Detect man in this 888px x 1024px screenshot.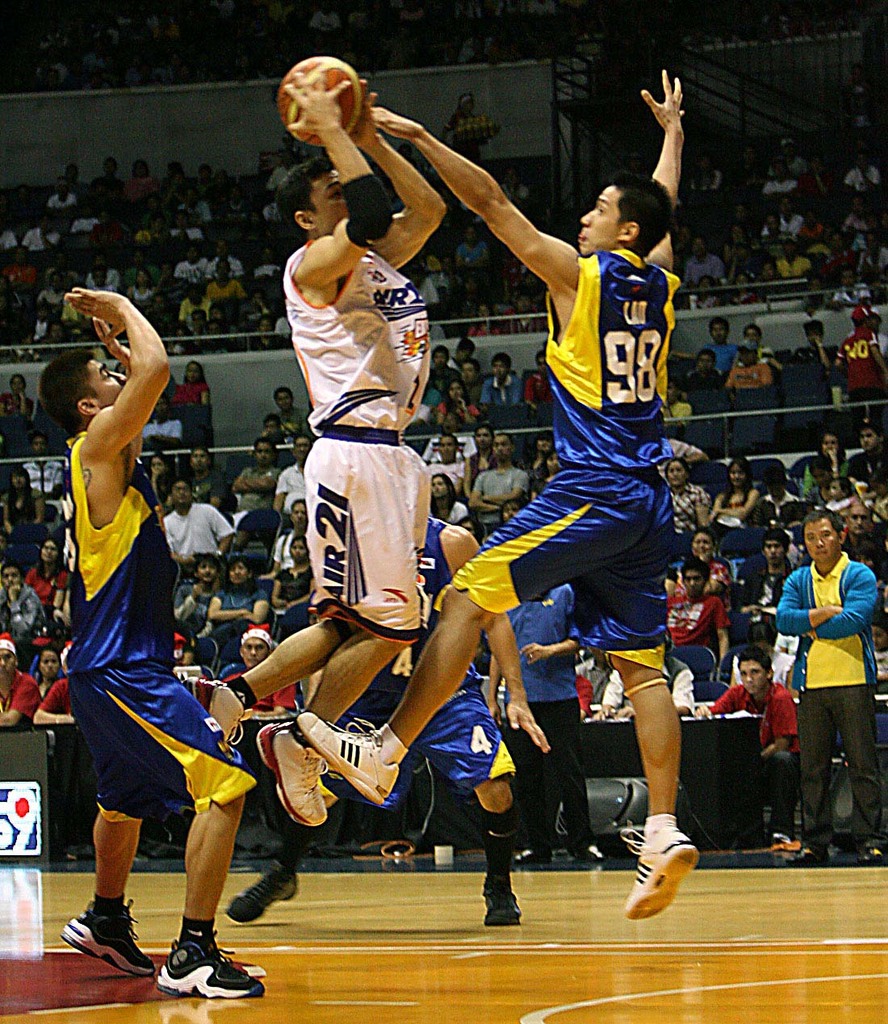
Detection: 172, 556, 215, 640.
